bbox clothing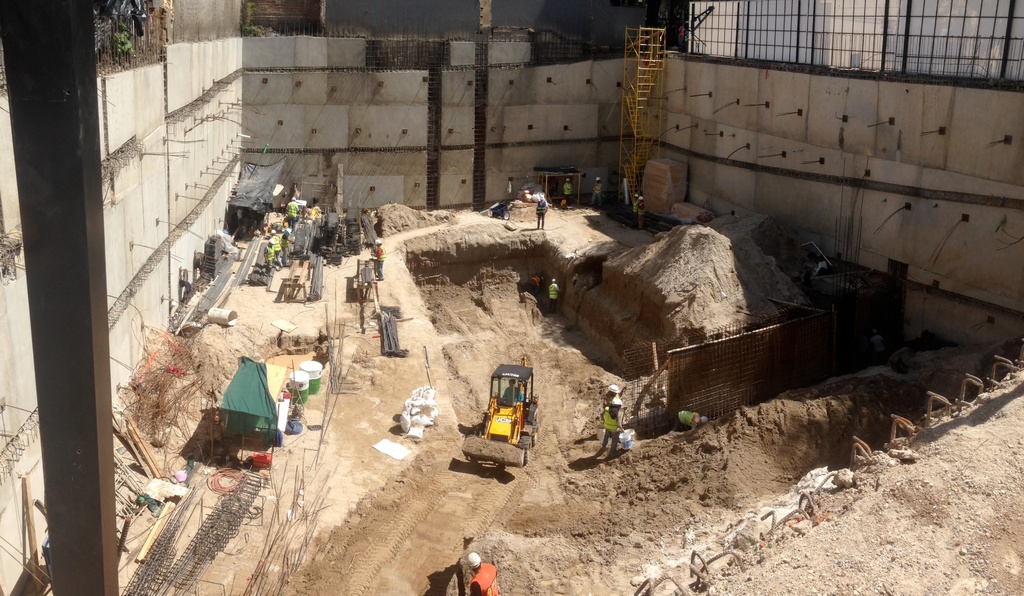
267 235 282 266
